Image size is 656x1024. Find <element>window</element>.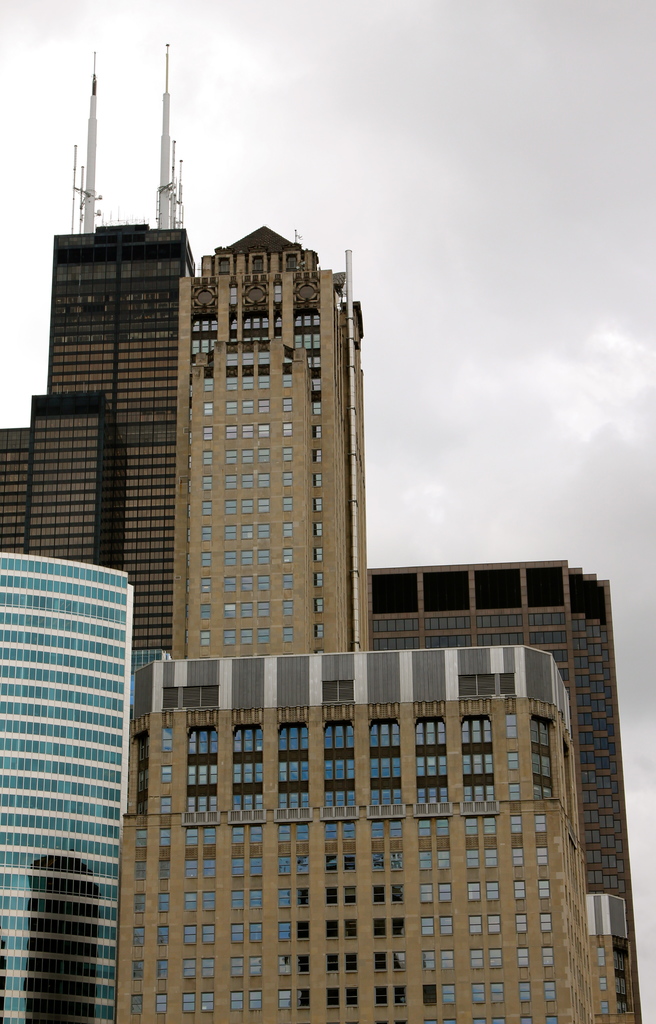
202:633:207:643.
